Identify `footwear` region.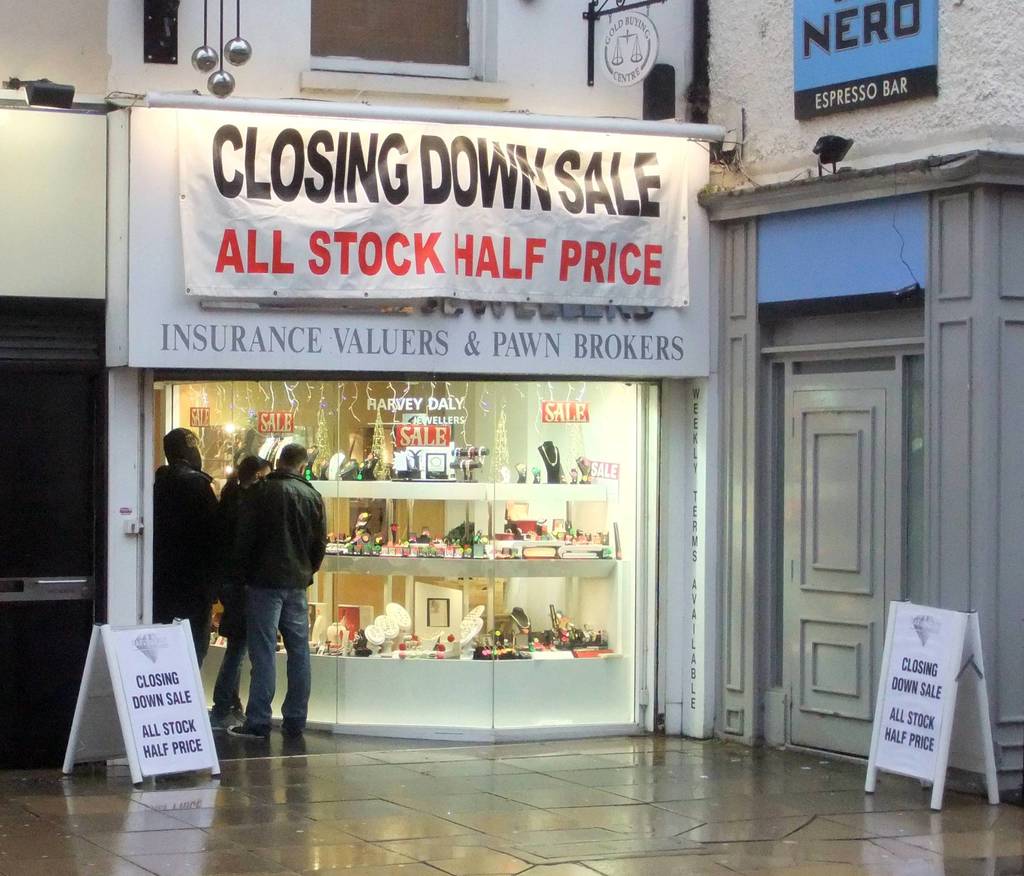
Region: 210:710:231:729.
